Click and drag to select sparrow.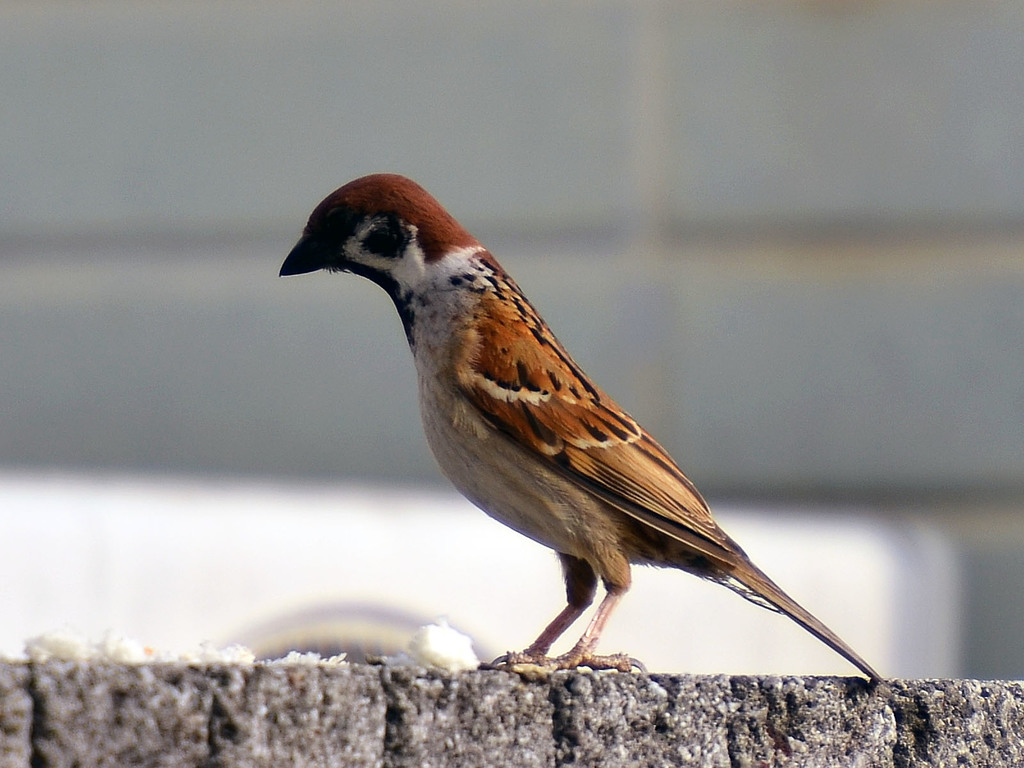
Selection: bbox(277, 173, 882, 680).
